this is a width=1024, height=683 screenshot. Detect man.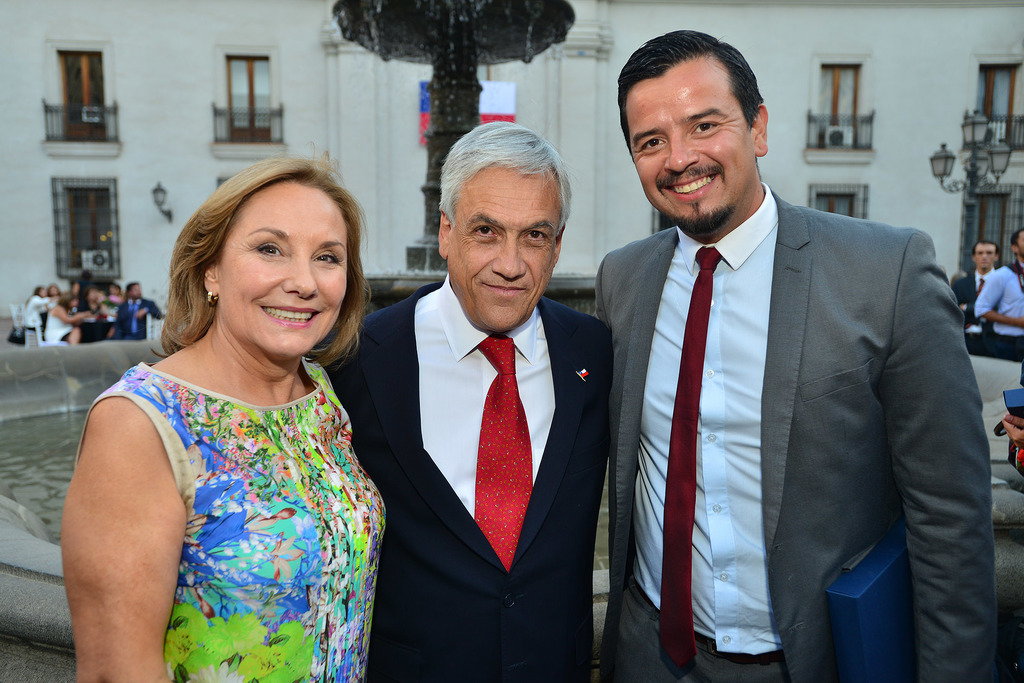
588, 55, 991, 682.
